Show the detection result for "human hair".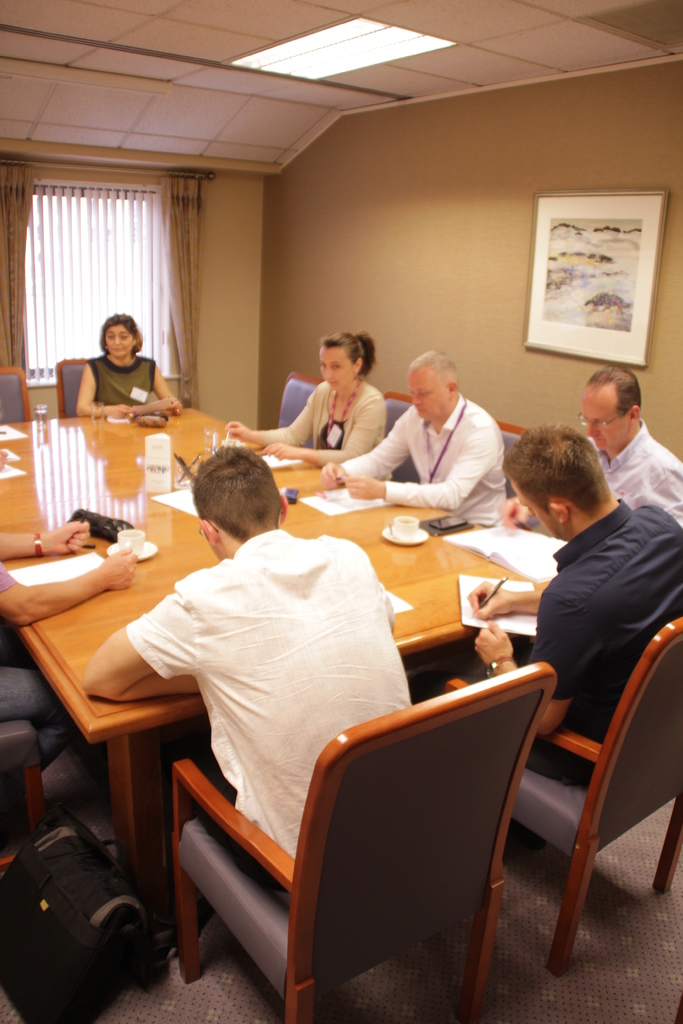
l=325, t=328, r=375, b=381.
